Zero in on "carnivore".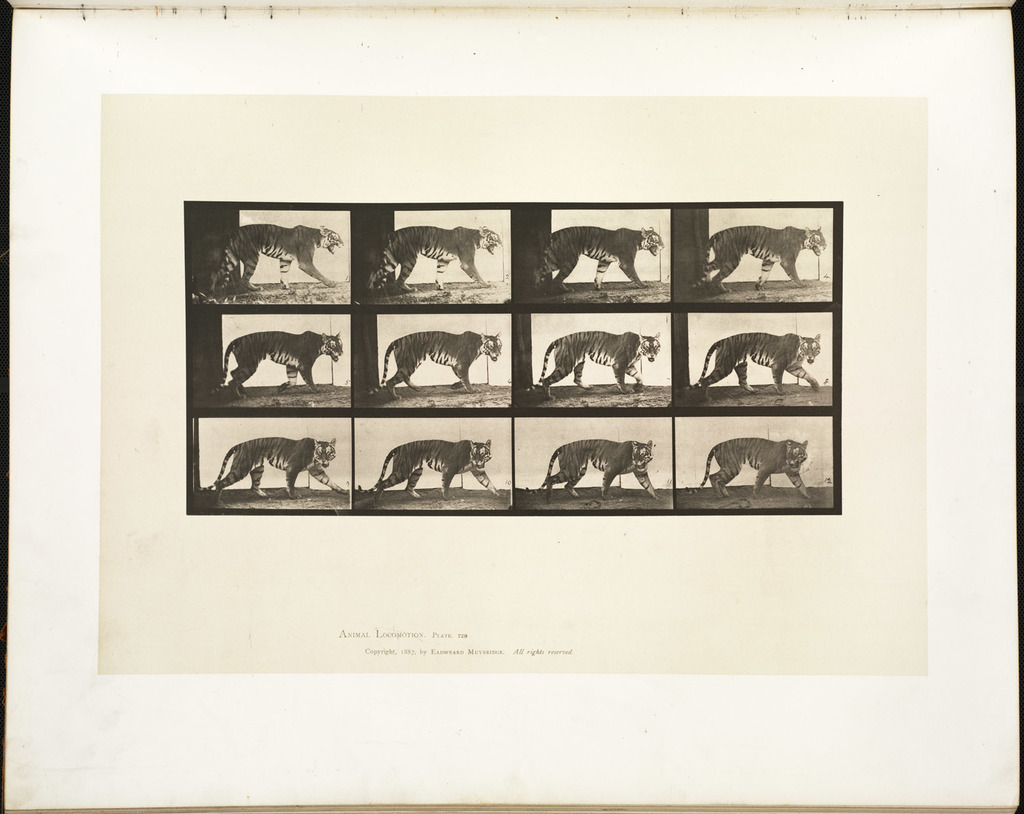
Zeroed in: (701, 423, 825, 502).
